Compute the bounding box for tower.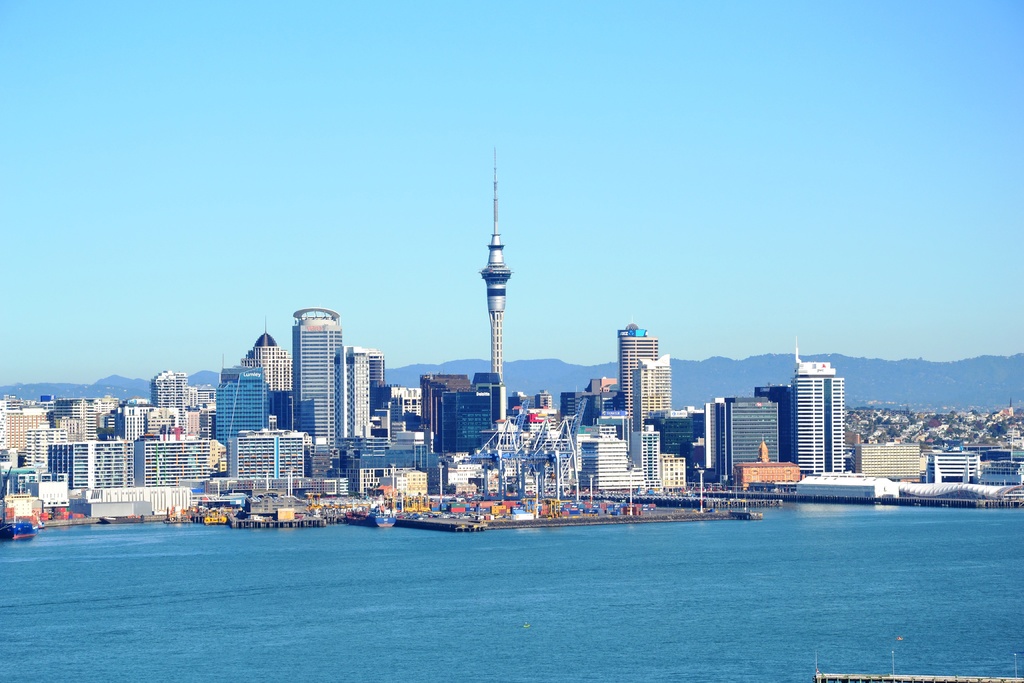
[356,348,380,435].
